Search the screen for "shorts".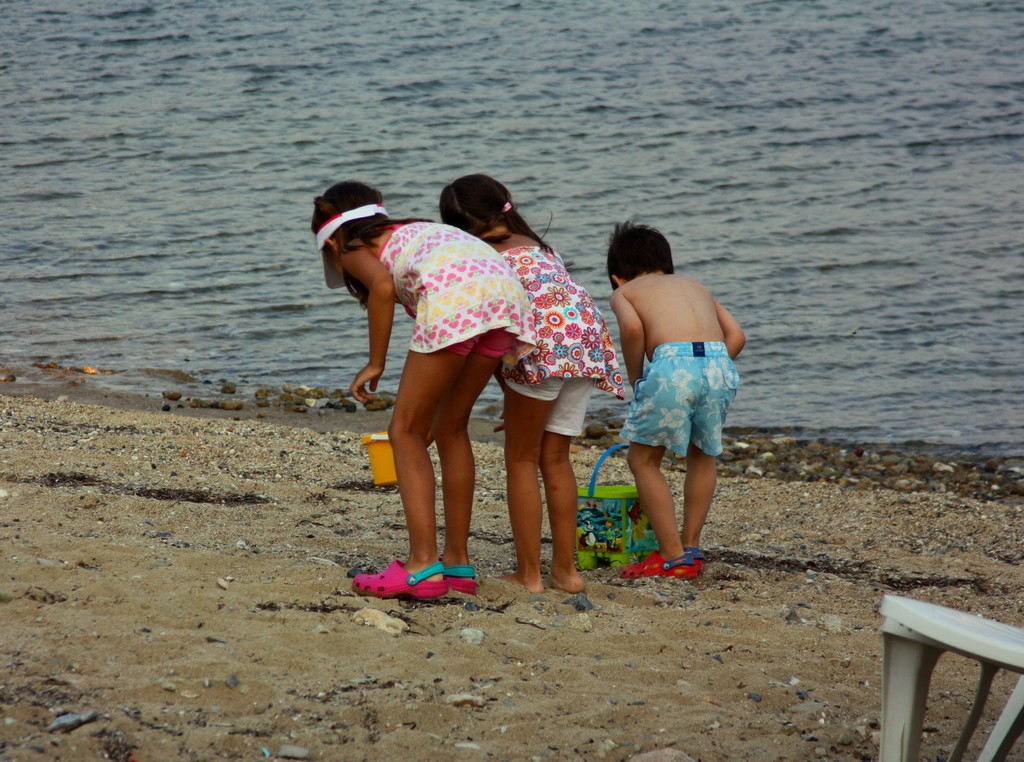
Found at [left=449, top=327, right=521, bottom=359].
